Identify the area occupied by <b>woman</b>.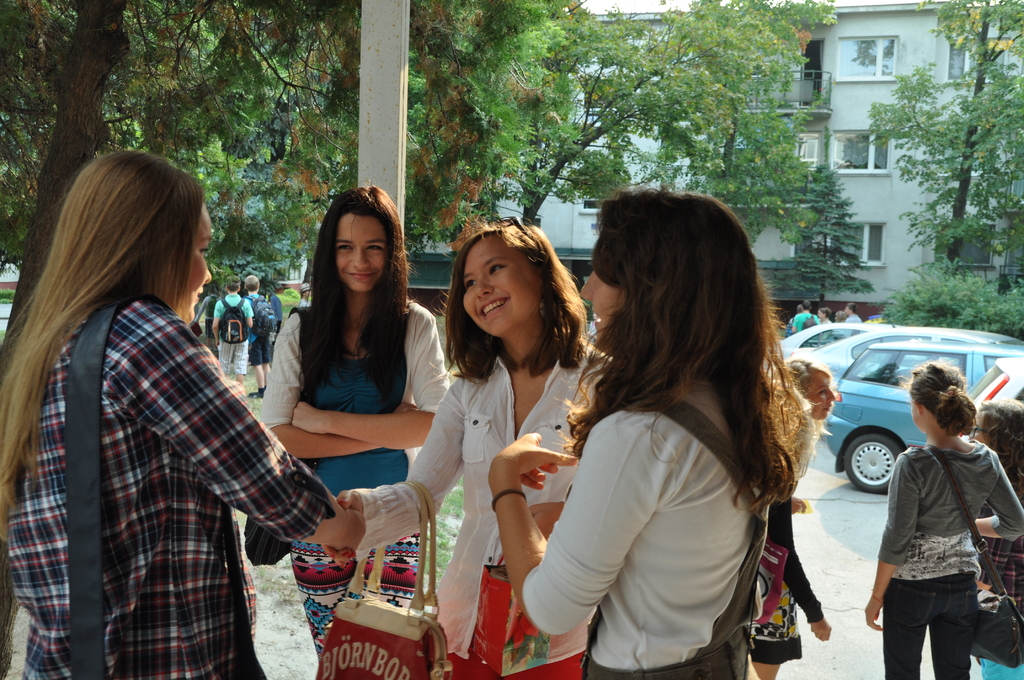
Area: bbox=[254, 186, 452, 669].
